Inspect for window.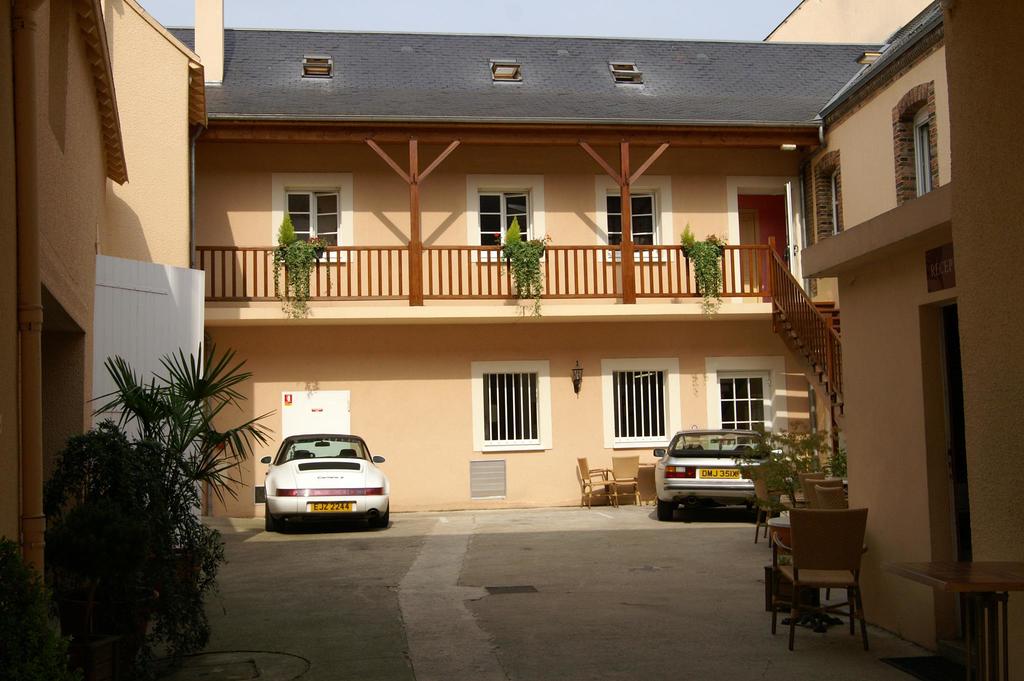
Inspection: [614, 369, 670, 436].
